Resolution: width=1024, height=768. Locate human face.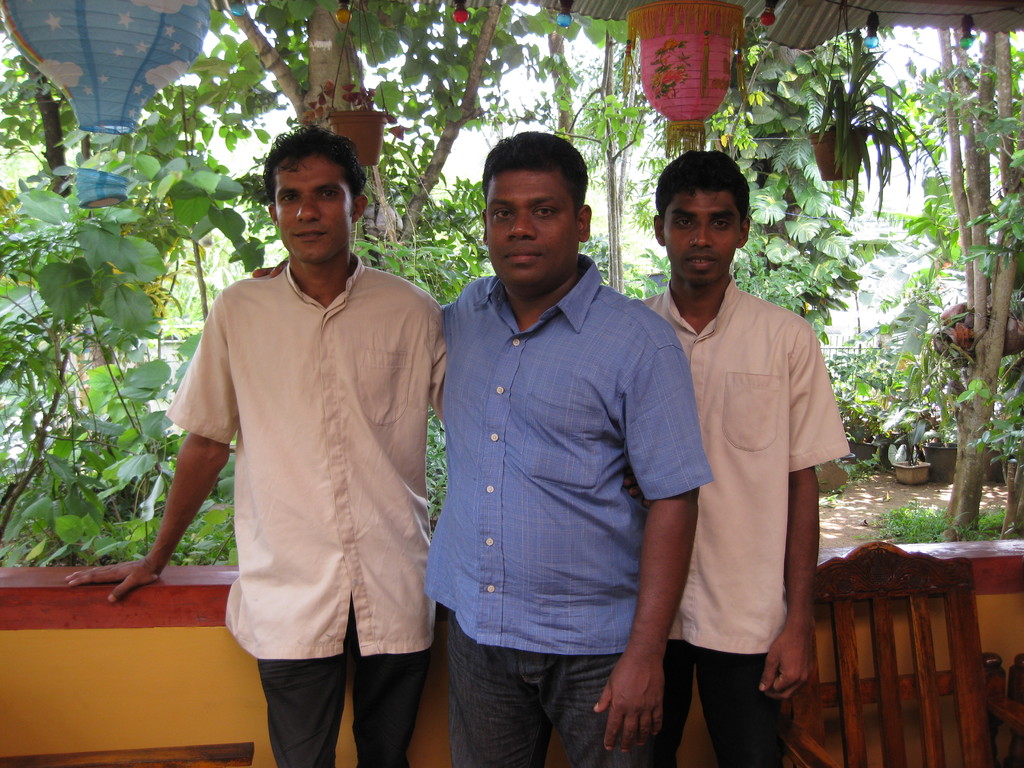
<box>276,159,352,258</box>.
